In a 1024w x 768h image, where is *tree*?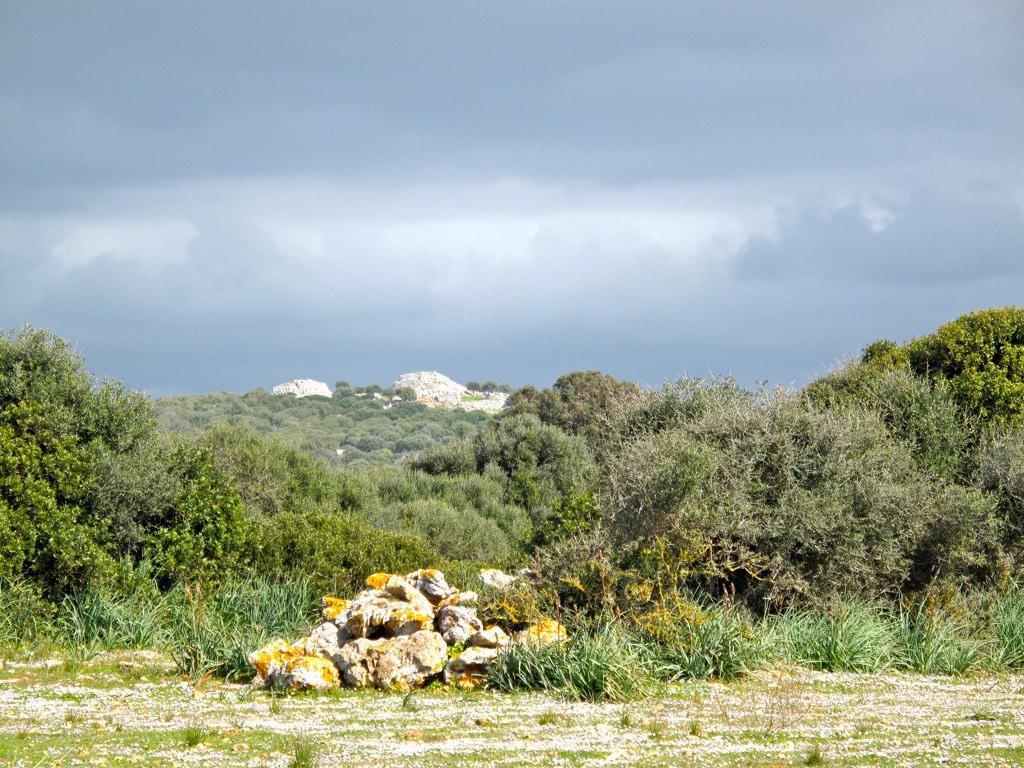
bbox=[5, 313, 156, 616].
